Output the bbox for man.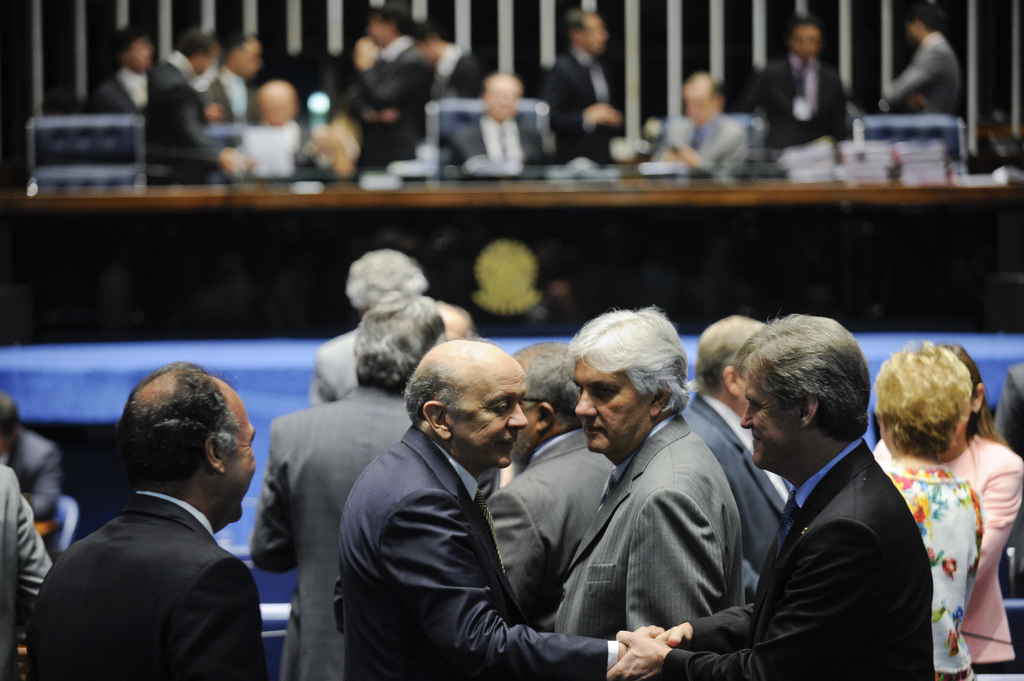
[x1=307, y1=241, x2=430, y2=406].
